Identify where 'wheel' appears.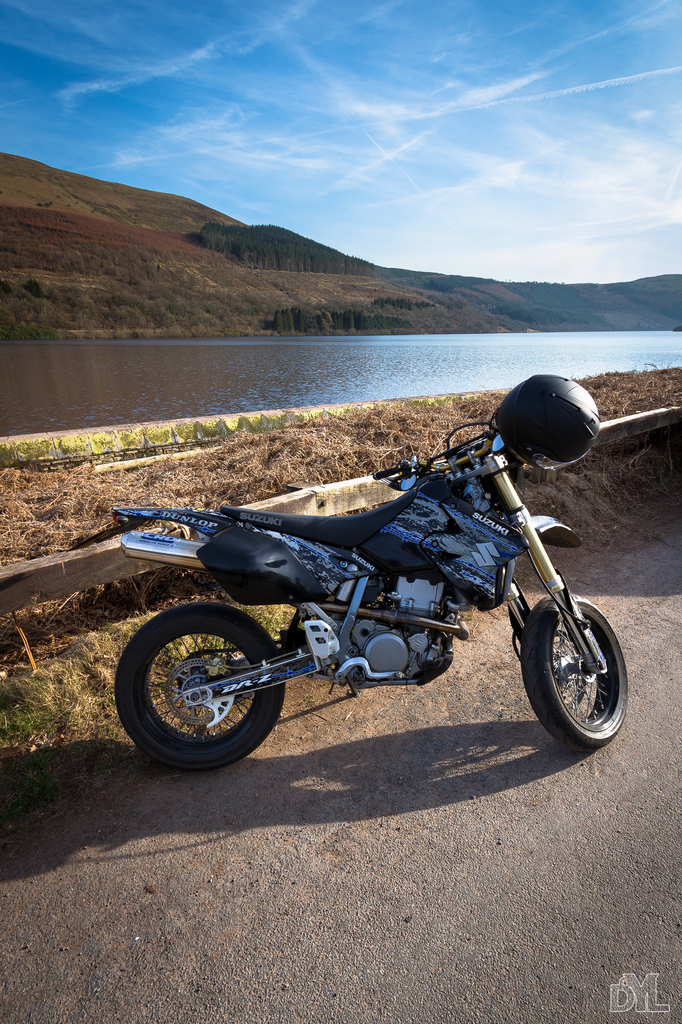
Appears at box(115, 603, 286, 769).
